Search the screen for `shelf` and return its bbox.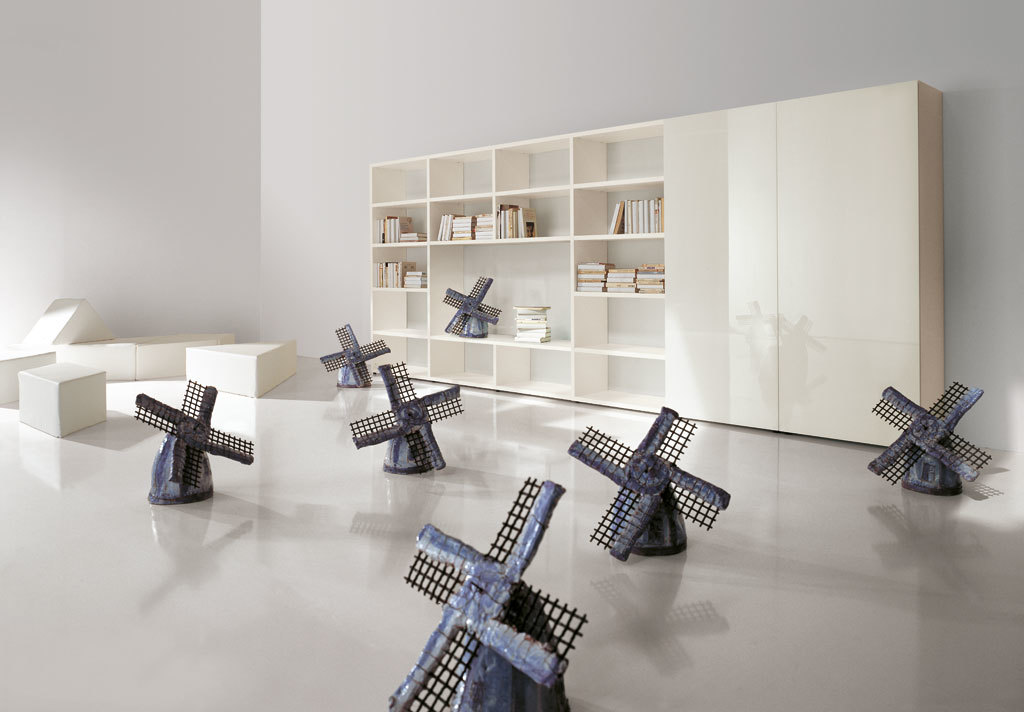
Found: [x1=492, y1=179, x2=573, y2=242].
